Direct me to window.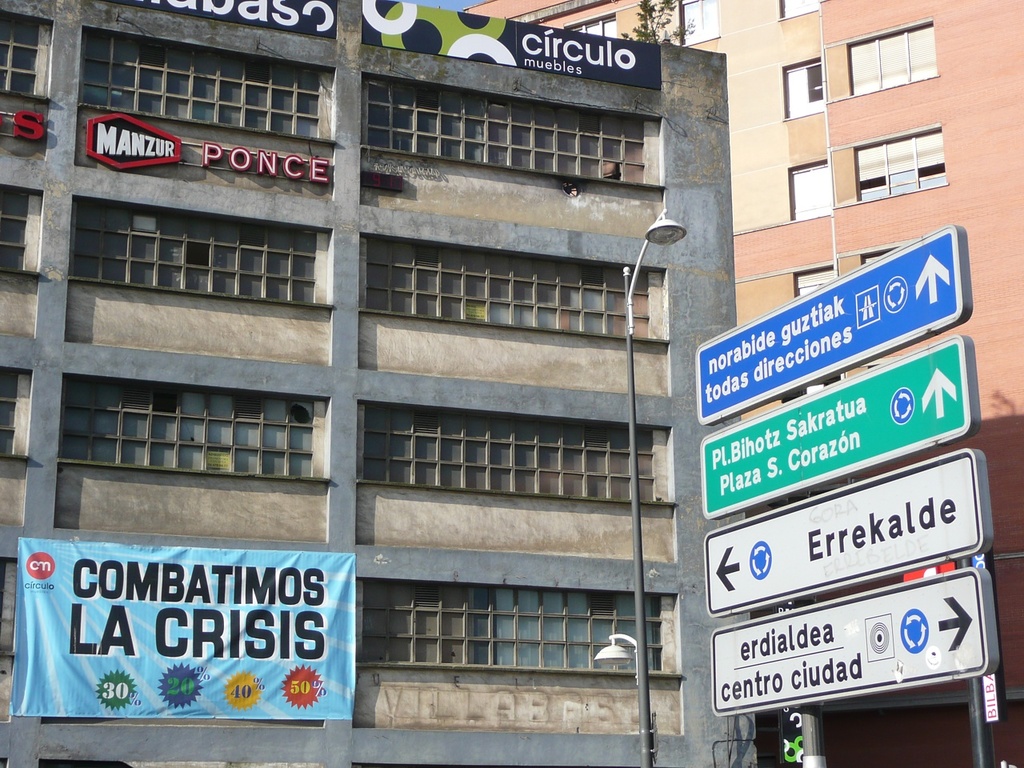
Direction: <region>782, 54, 830, 116</region>.
